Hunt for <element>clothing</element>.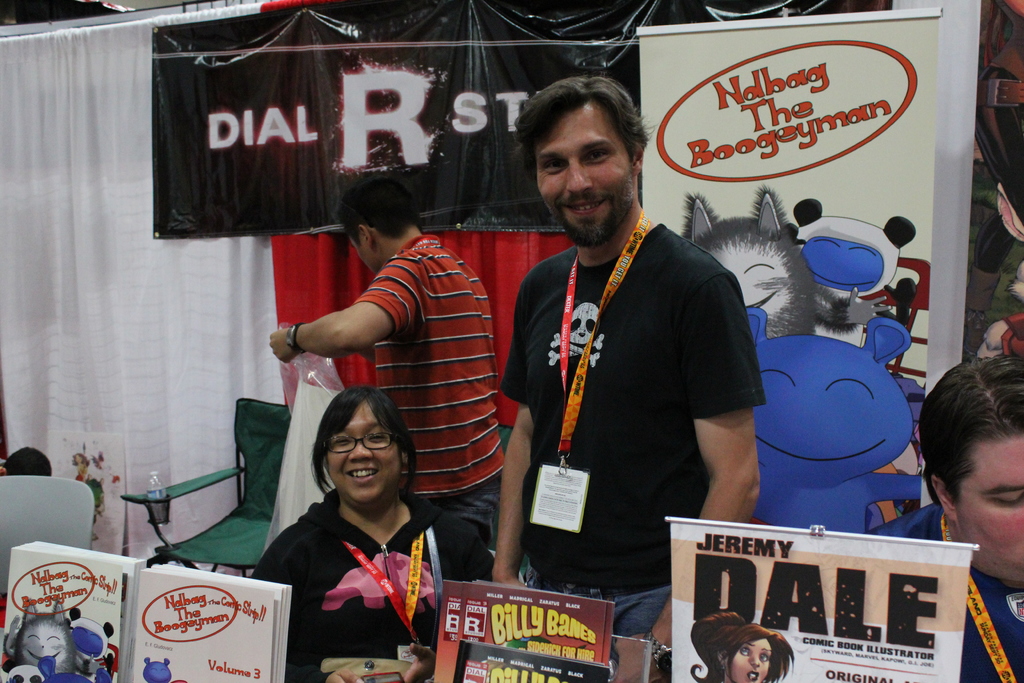
Hunted down at region(515, 179, 766, 614).
